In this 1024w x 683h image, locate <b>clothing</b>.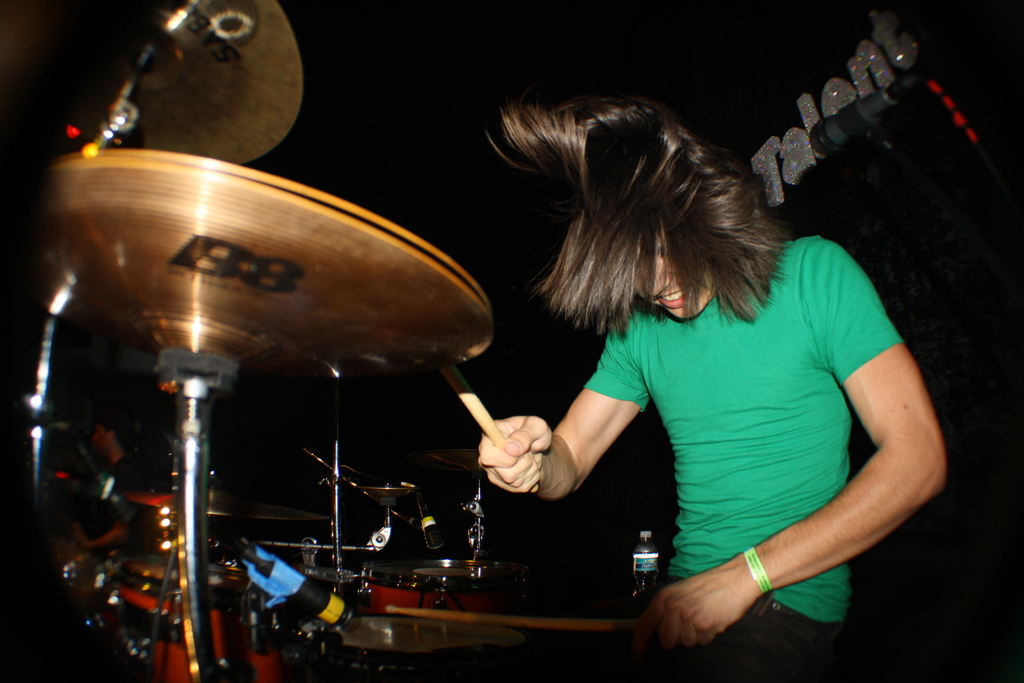
Bounding box: bbox=[586, 236, 936, 681].
